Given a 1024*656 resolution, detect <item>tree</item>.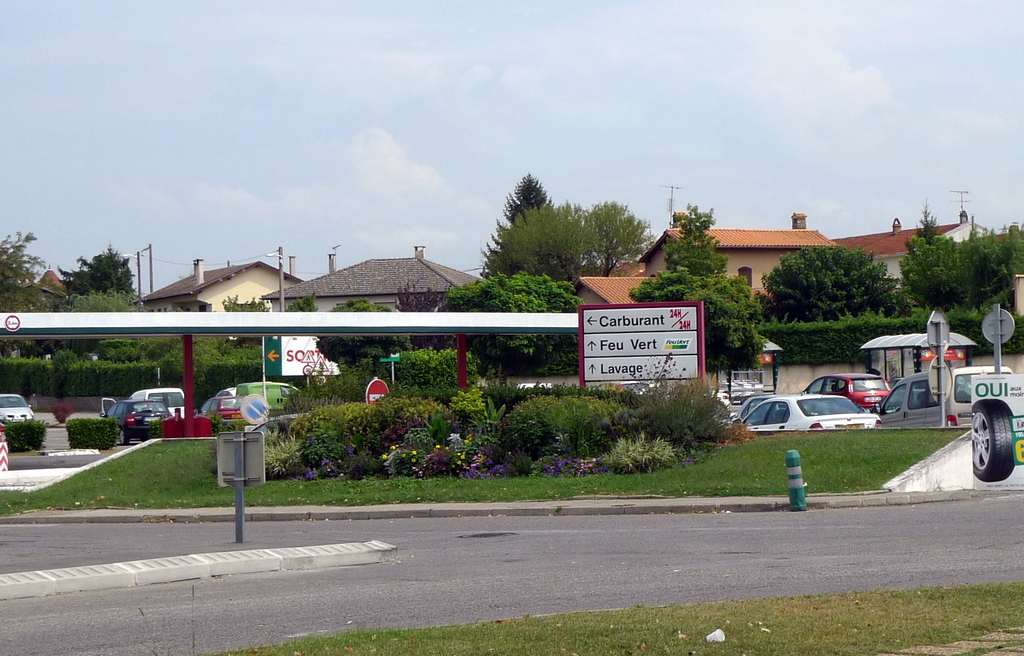
(x1=310, y1=295, x2=416, y2=378).
